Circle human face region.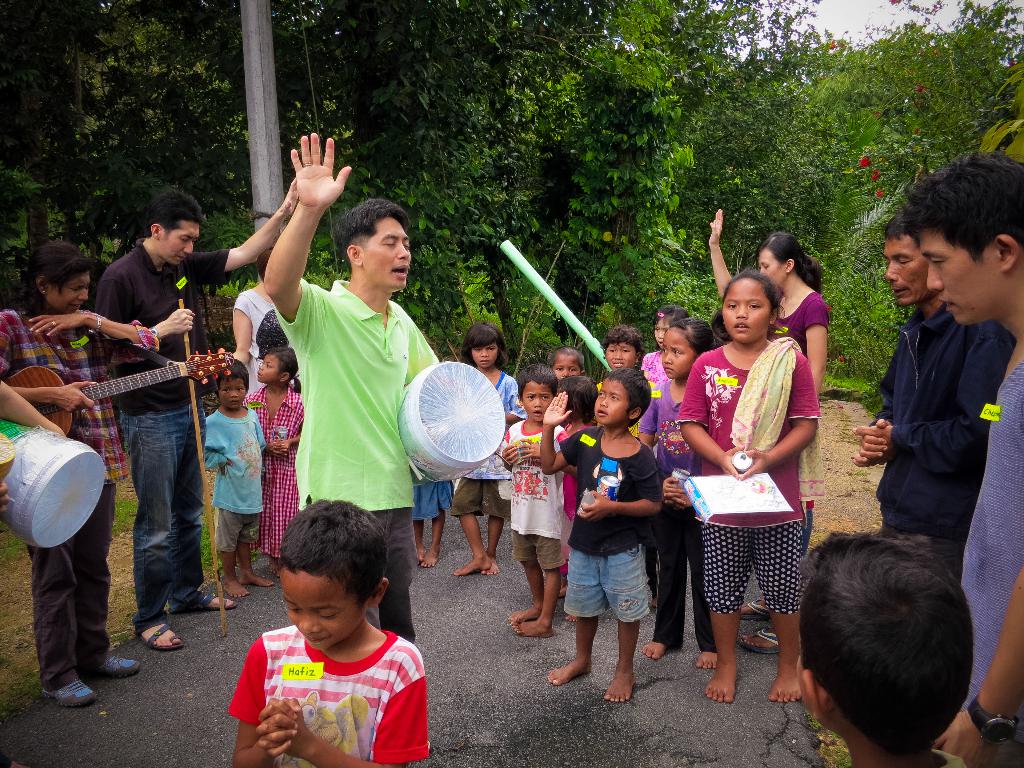
Region: Rect(756, 252, 789, 284).
